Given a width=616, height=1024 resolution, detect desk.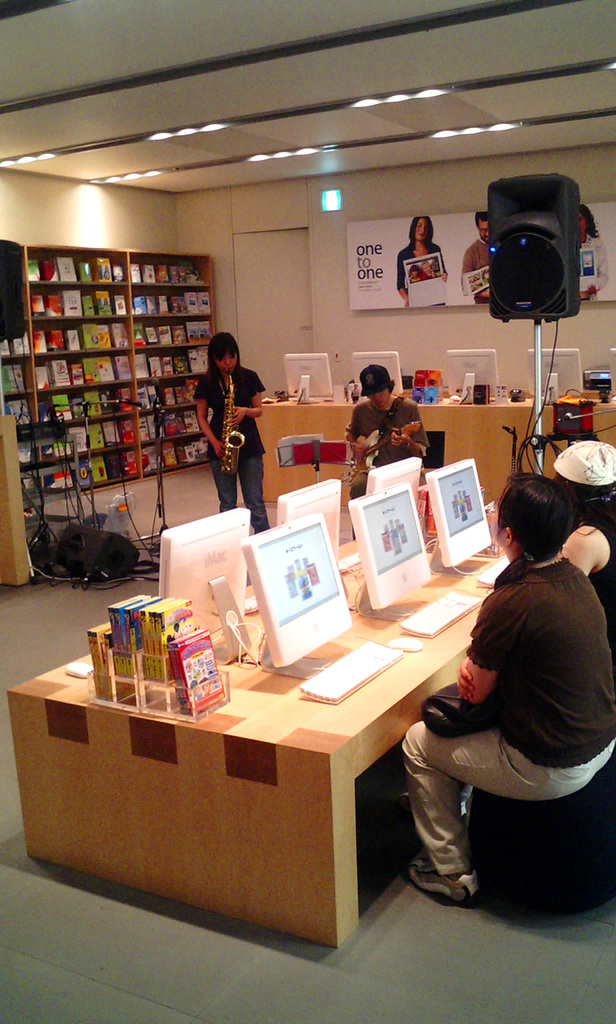
locate(44, 464, 479, 915).
